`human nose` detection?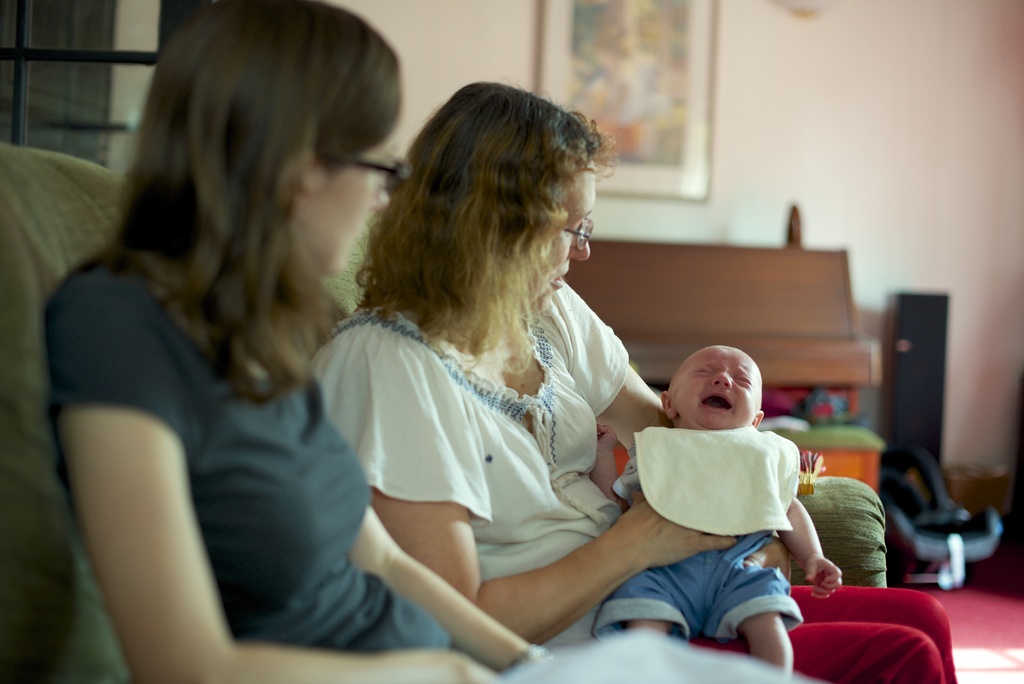
[375, 184, 391, 210]
